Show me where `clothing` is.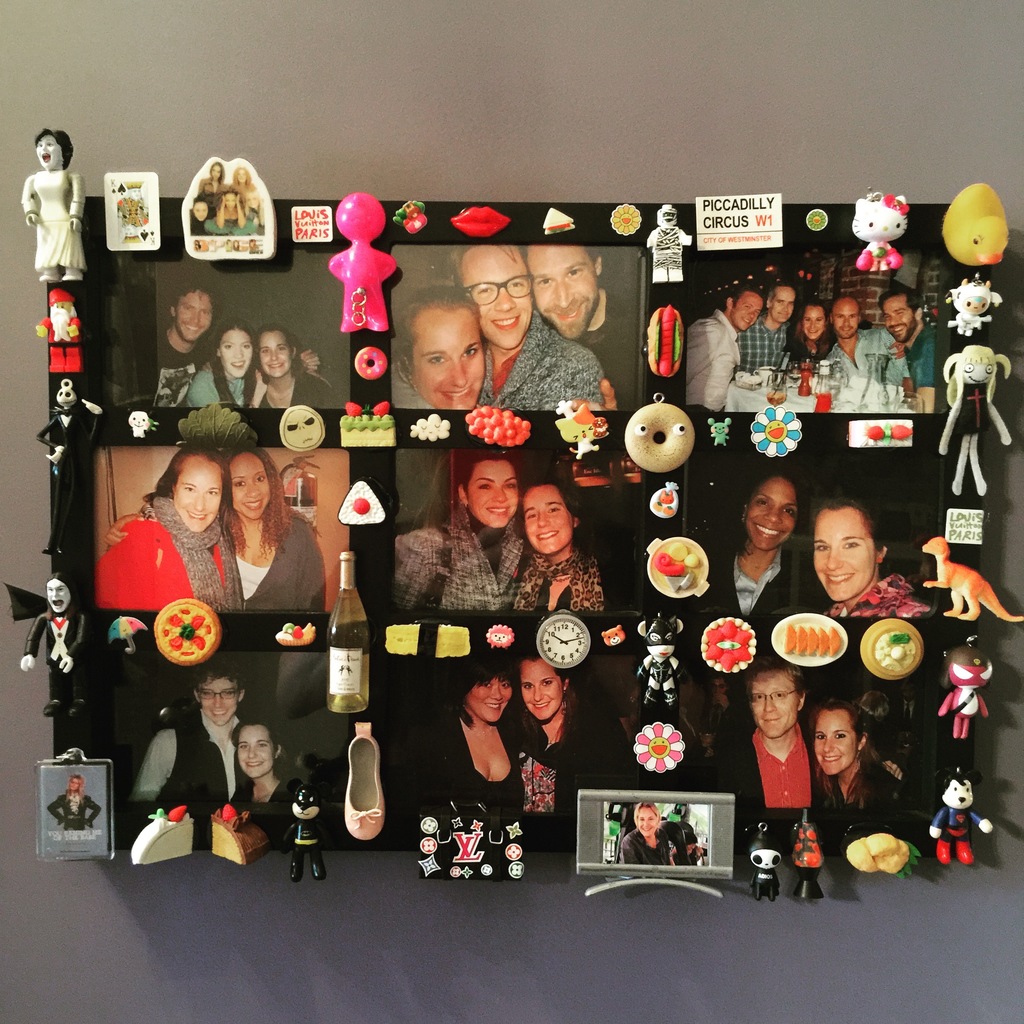
`clothing` is at 515,540,623,616.
